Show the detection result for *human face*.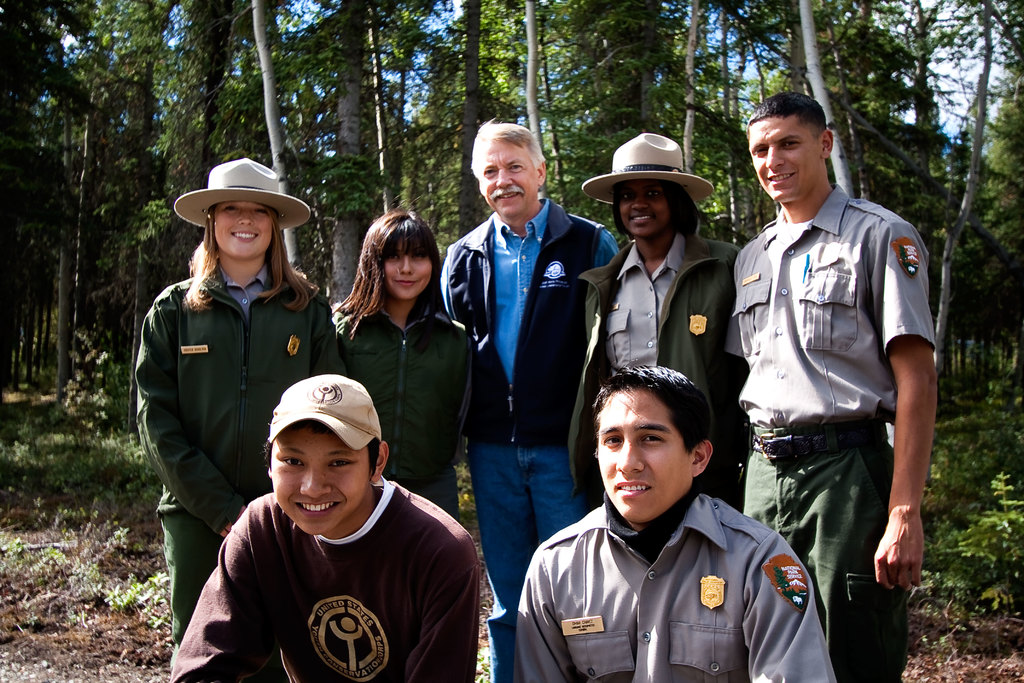
(x1=747, y1=118, x2=820, y2=201).
